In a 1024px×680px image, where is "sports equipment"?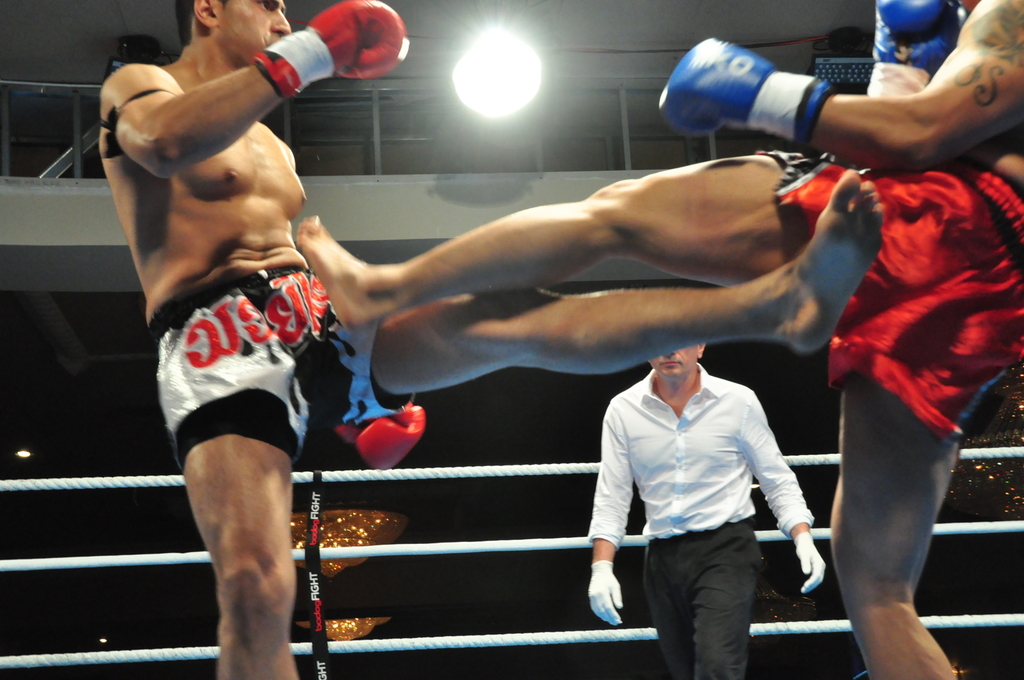
x1=656, y1=35, x2=832, y2=148.
